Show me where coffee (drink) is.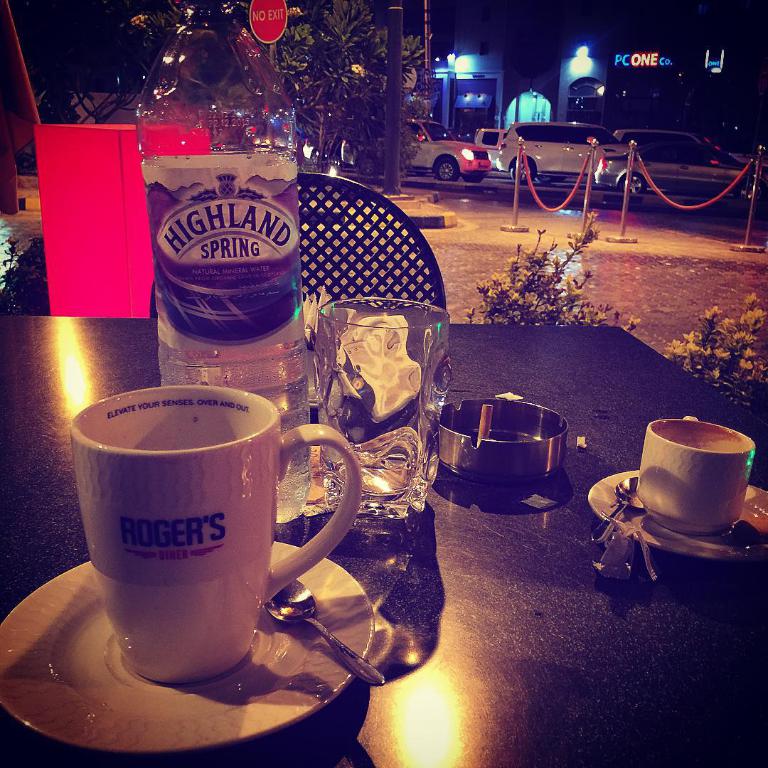
coffee (drink) is at [left=655, top=418, right=750, bottom=452].
